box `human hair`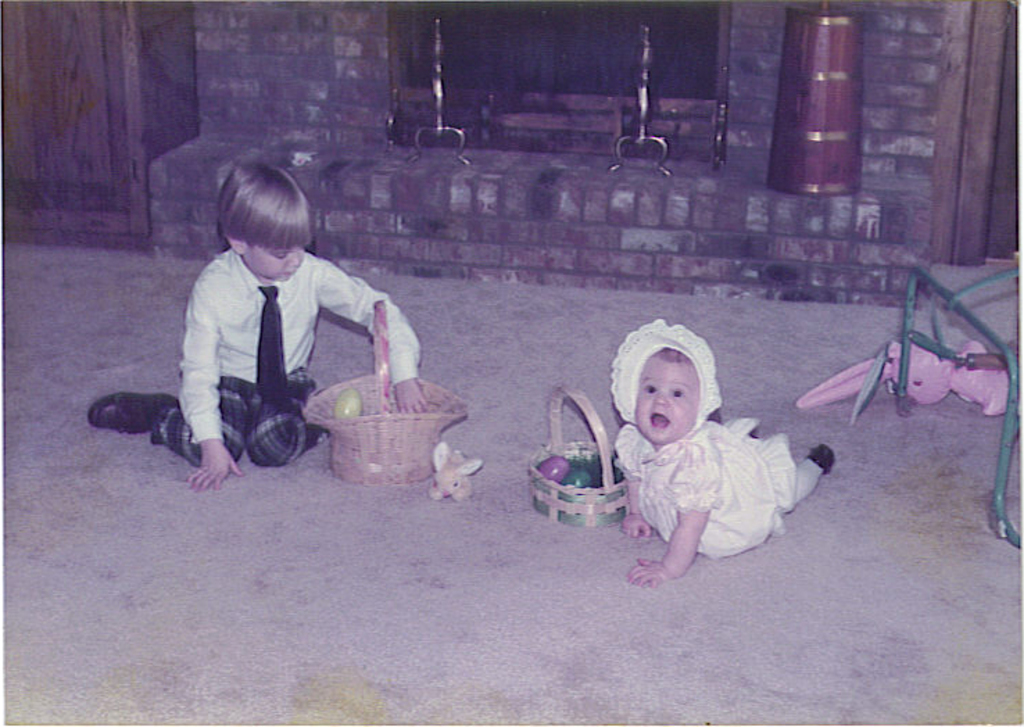
locate(655, 345, 688, 364)
